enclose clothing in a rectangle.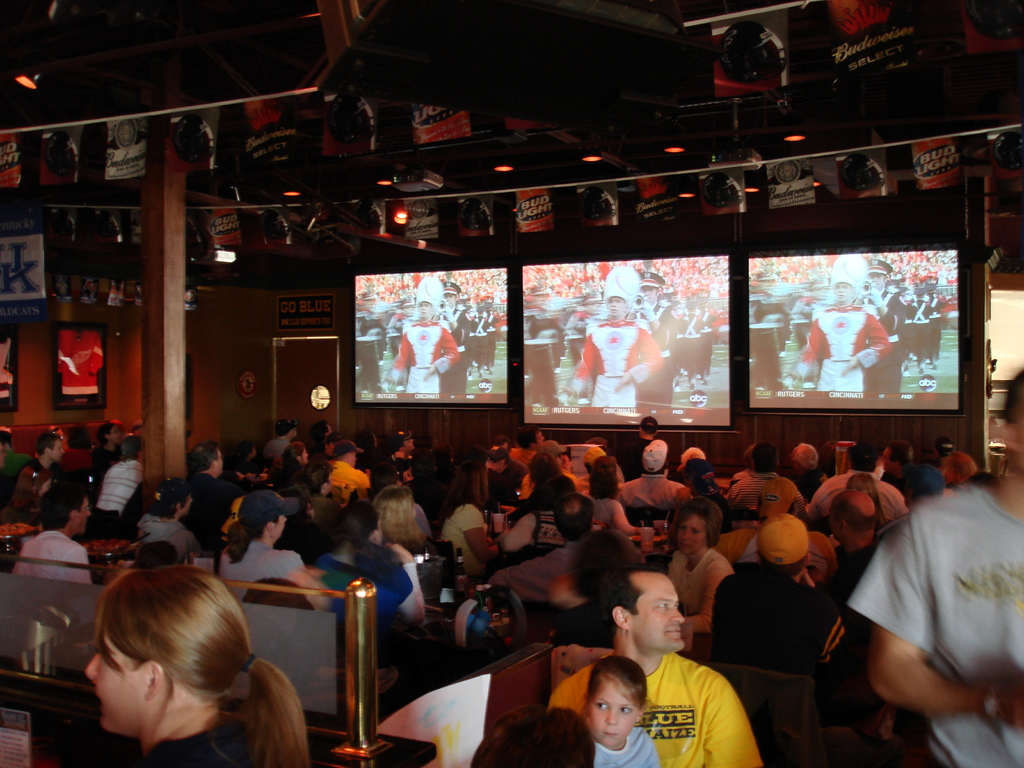
[left=553, top=653, right=763, bottom=767].
